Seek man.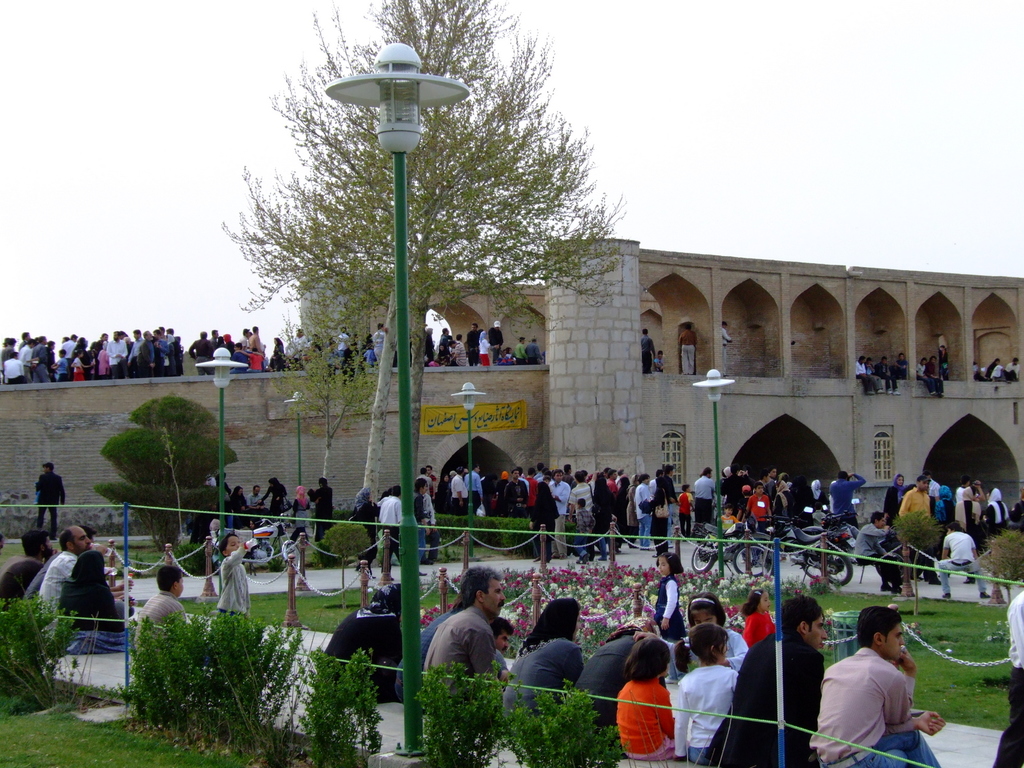
crop(1002, 356, 1021, 381).
